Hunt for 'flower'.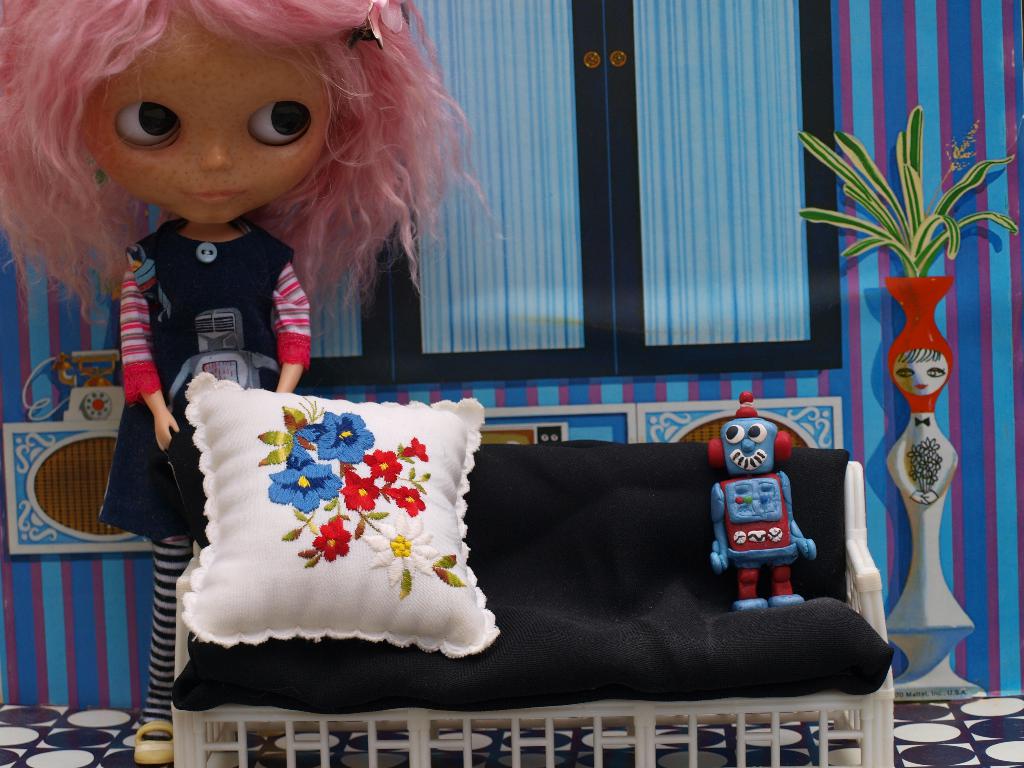
Hunted down at <region>392, 490, 419, 518</region>.
